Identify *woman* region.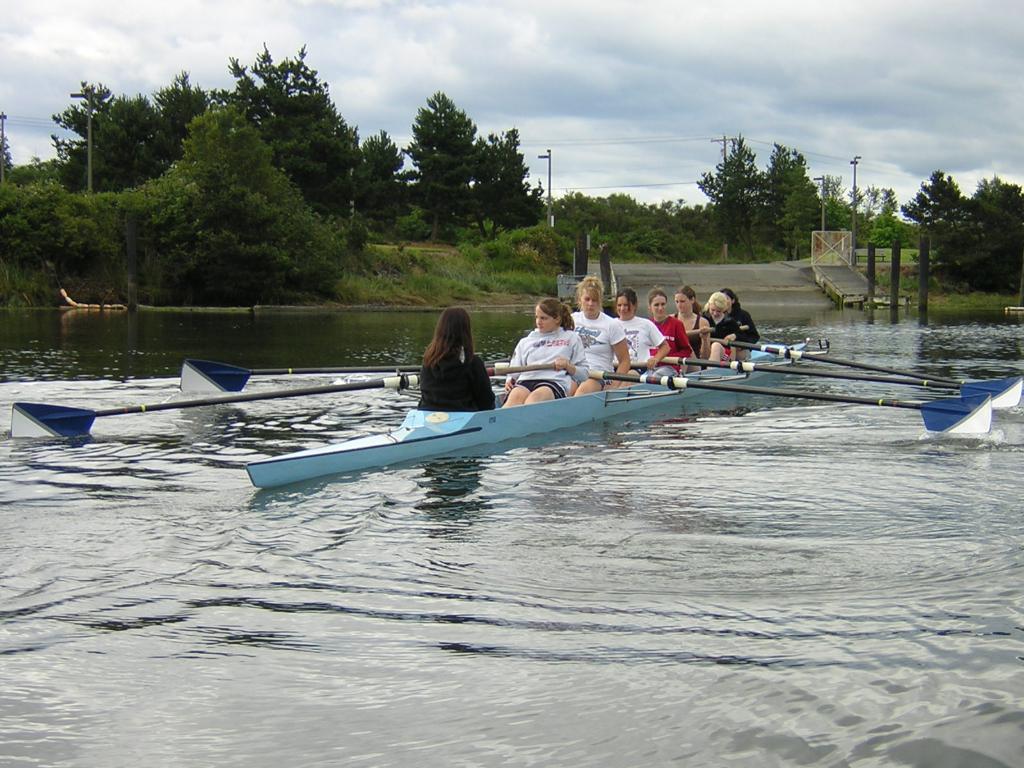
Region: {"x1": 500, "y1": 297, "x2": 589, "y2": 407}.
